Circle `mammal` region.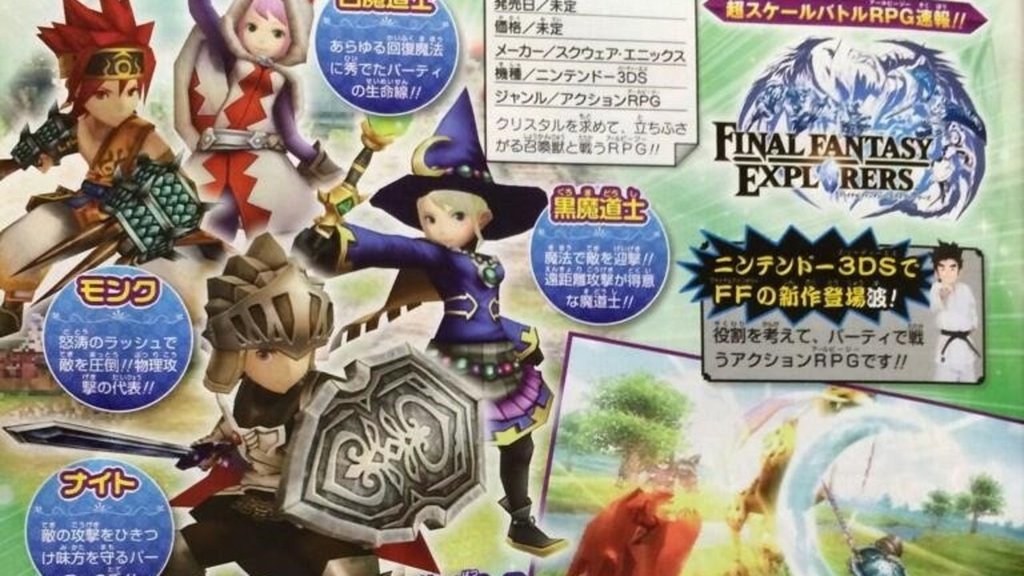
Region: x1=914, y1=242, x2=974, y2=376.
